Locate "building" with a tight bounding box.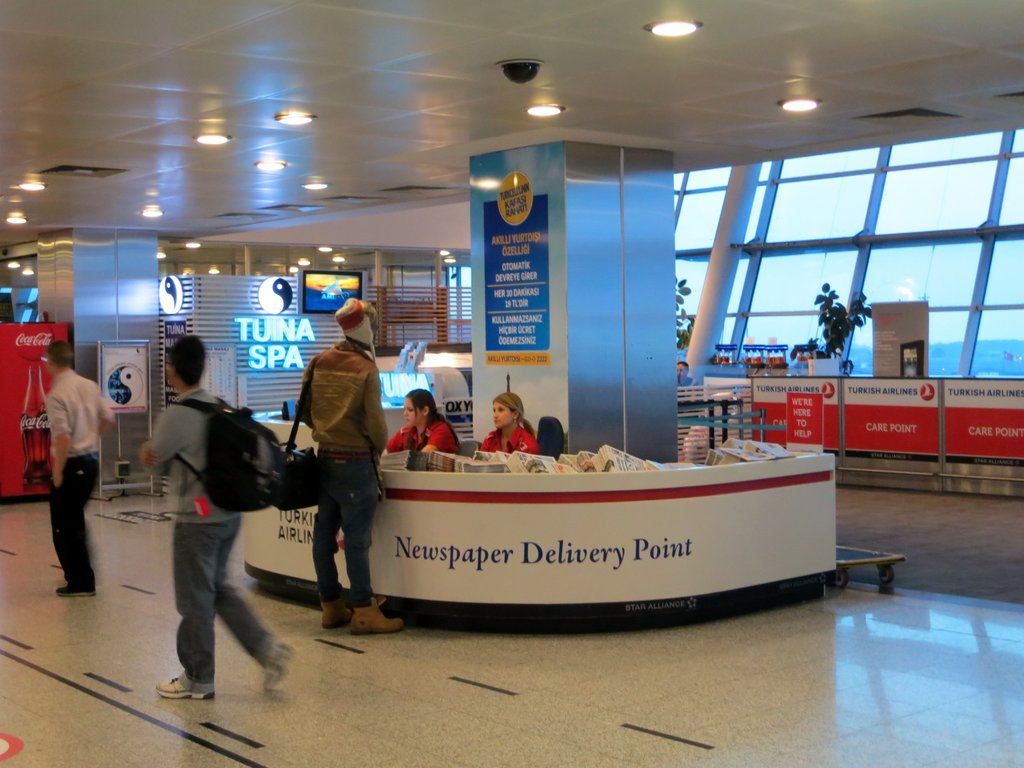
<bbox>0, 2, 1022, 766</bbox>.
